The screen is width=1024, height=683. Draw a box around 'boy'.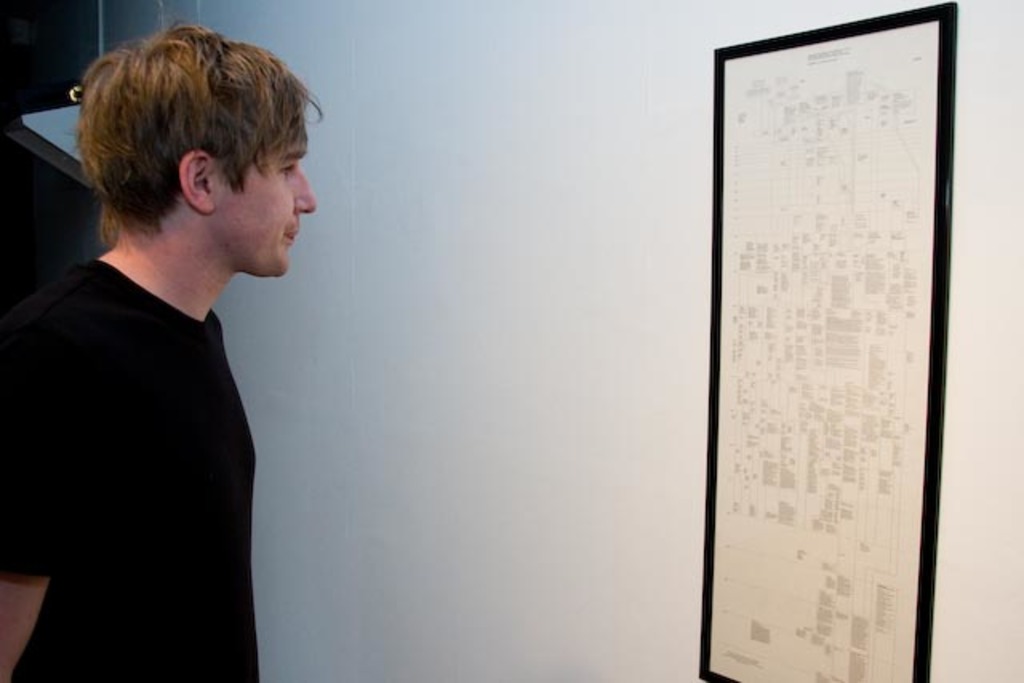
<box>0,13,323,681</box>.
